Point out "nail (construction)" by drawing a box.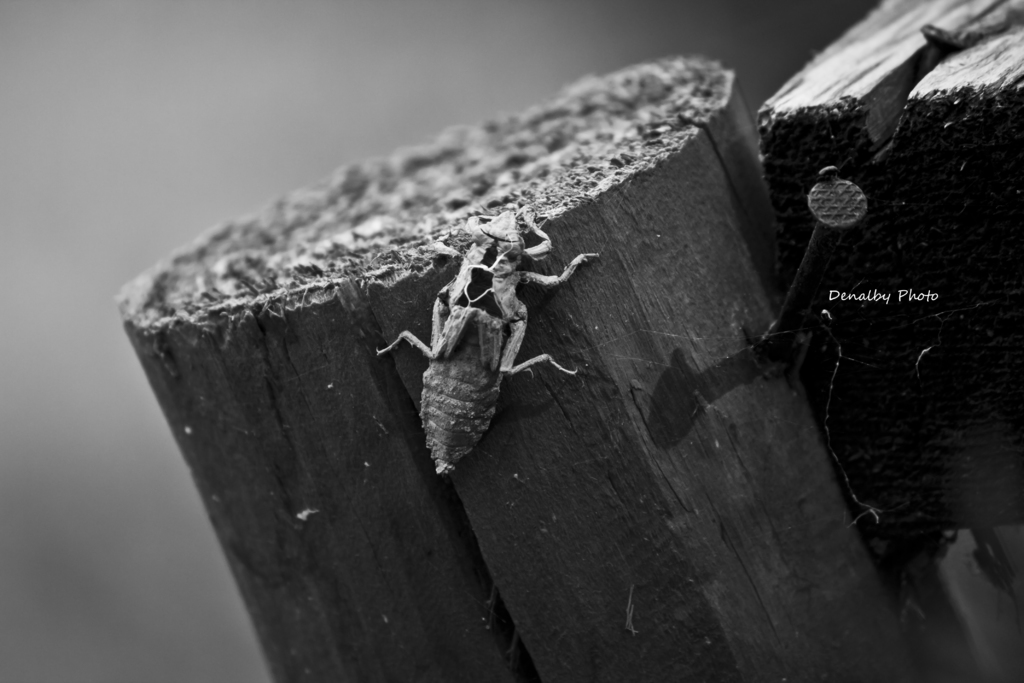
detection(764, 159, 869, 340).
